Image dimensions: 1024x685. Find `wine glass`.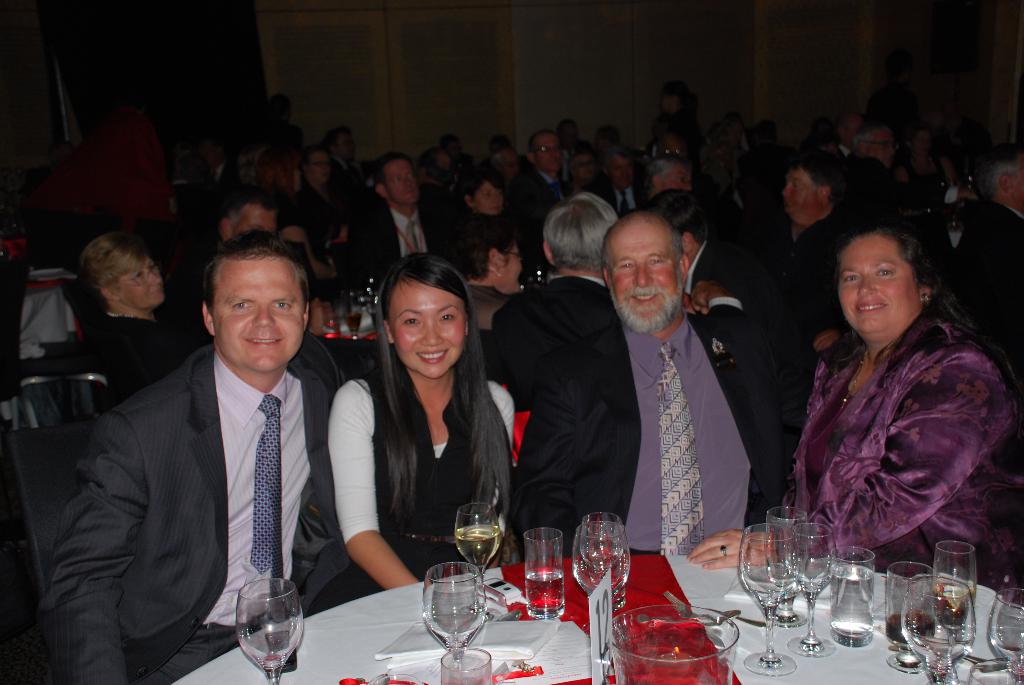
x1=575 y1=522 x2=632 y2=597.
